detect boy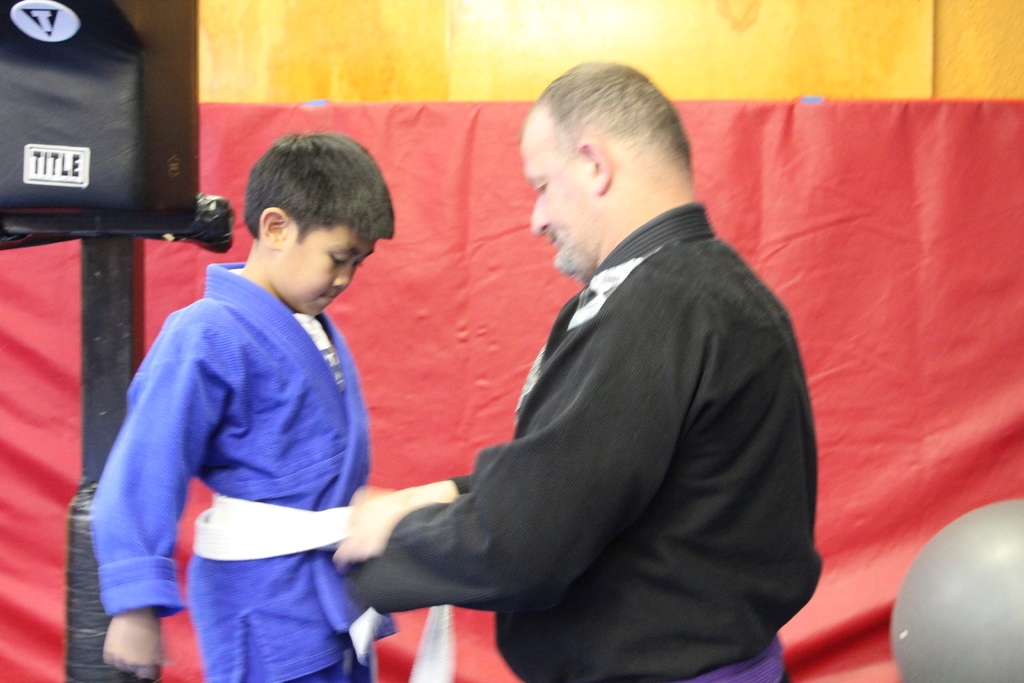
<bbox>90, 114, 417, 657</bbox>
